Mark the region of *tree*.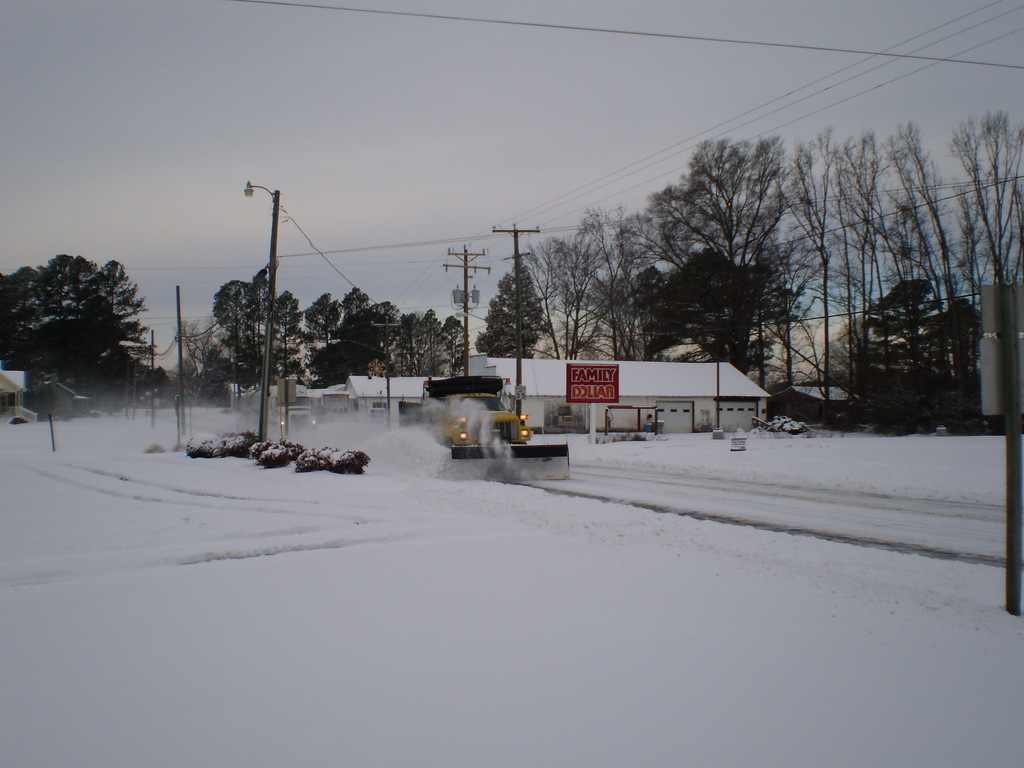
Region: [left=261, top=291, right=300, bottom=376].
